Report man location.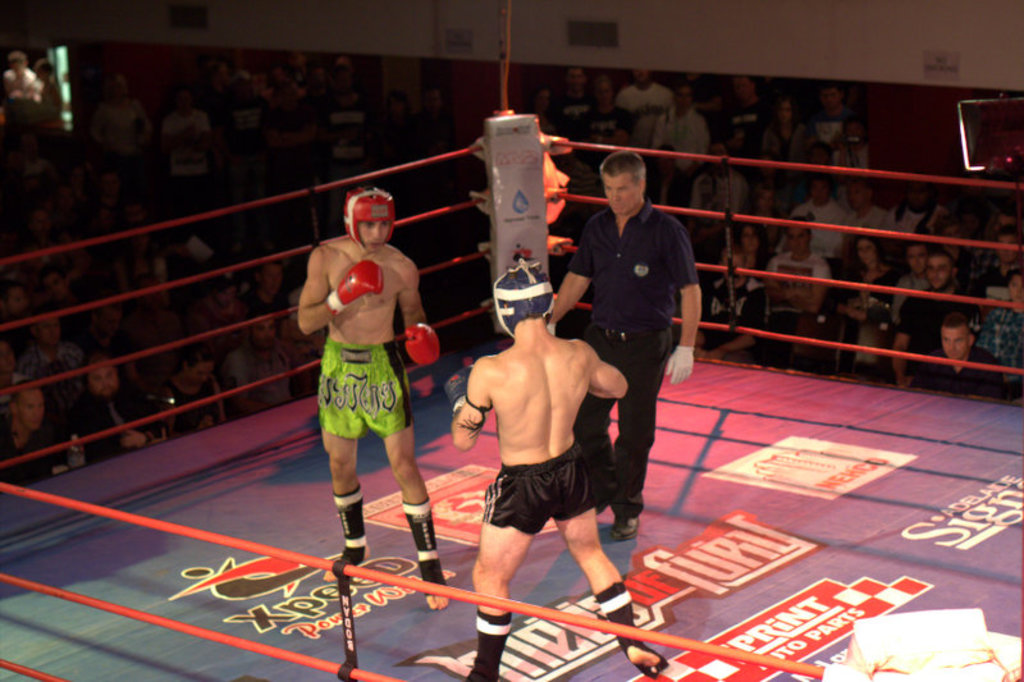
Report: bbox=[297, 187, 460, 612].
